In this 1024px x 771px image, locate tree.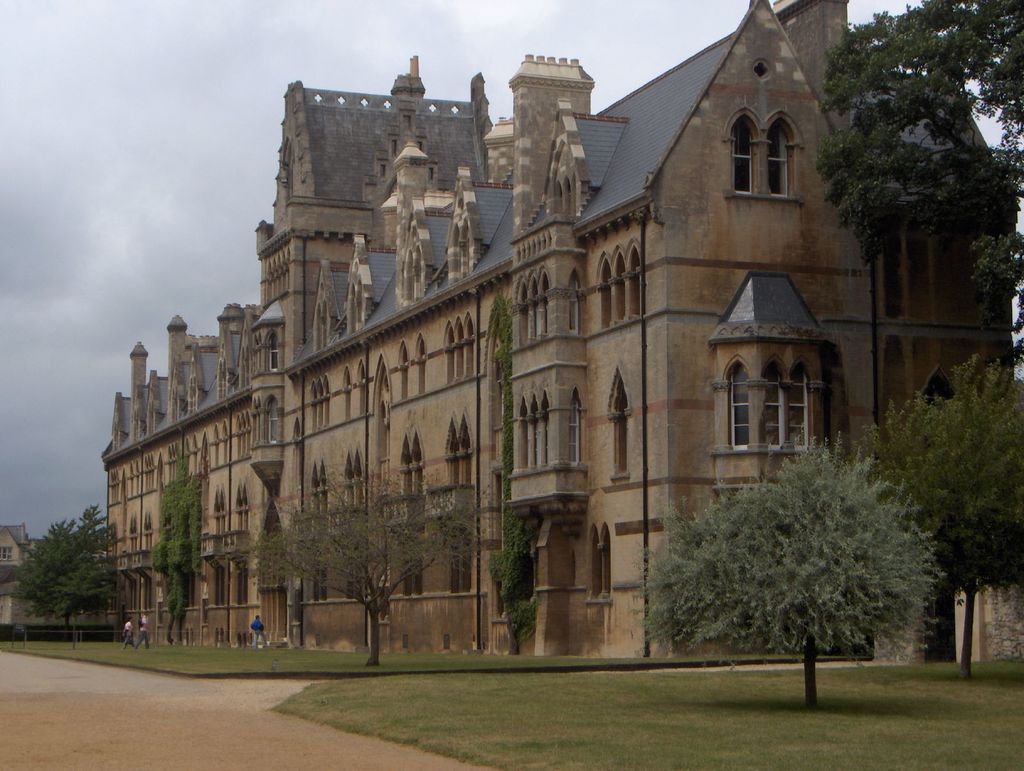
Bounding box: 849, 348, 1023, 680.
